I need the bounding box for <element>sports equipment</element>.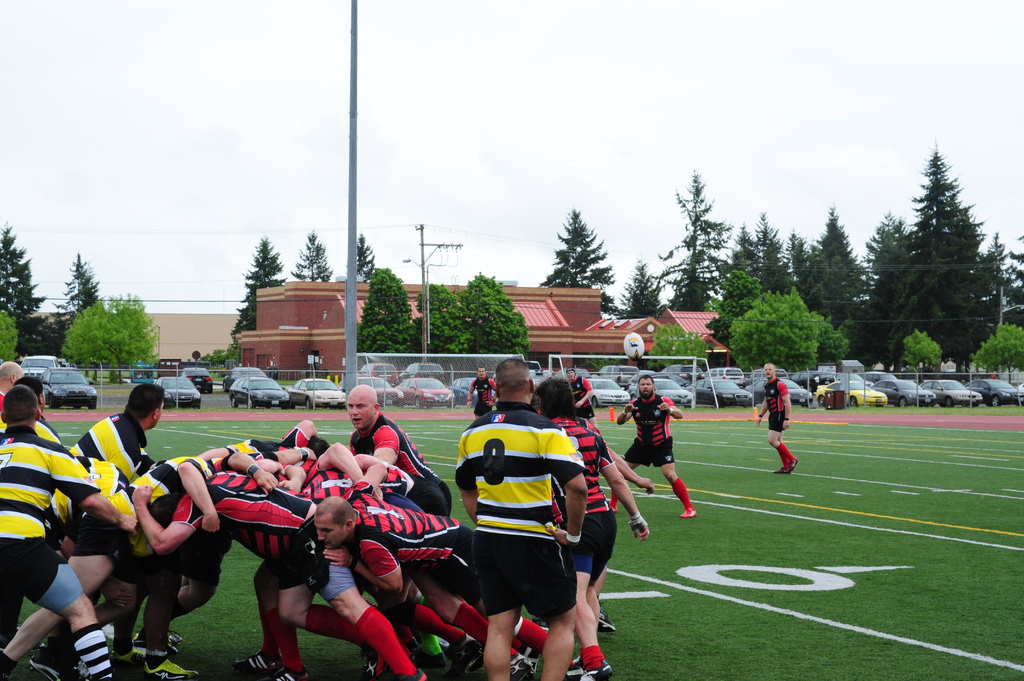
Here it is: region(260, 664, 310, 680).
